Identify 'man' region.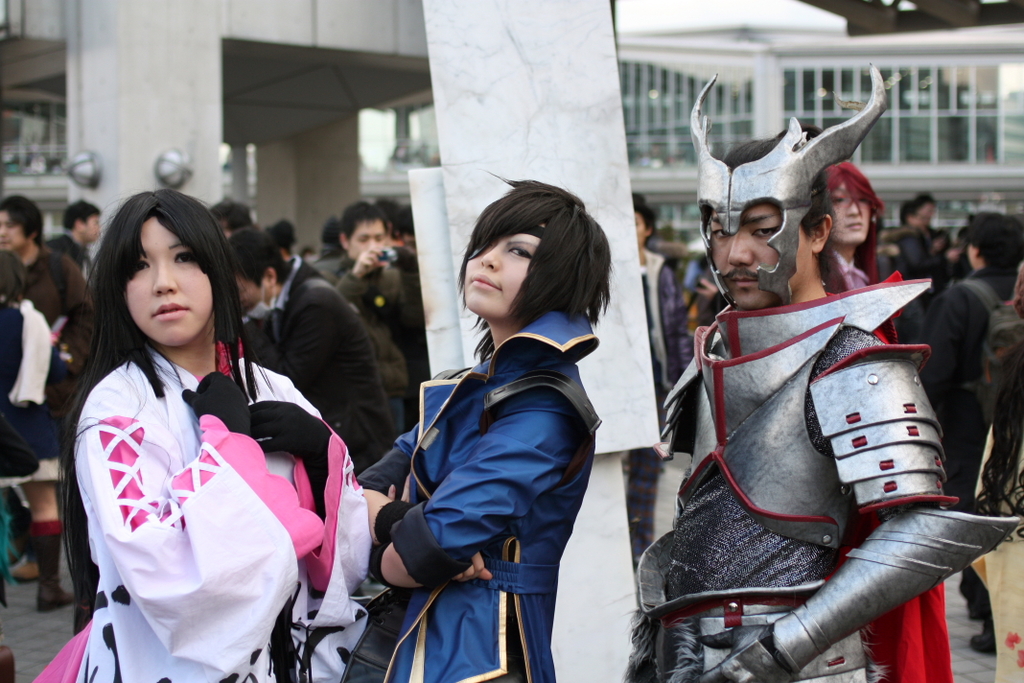
Region: region(0, 191, 96, 370).
